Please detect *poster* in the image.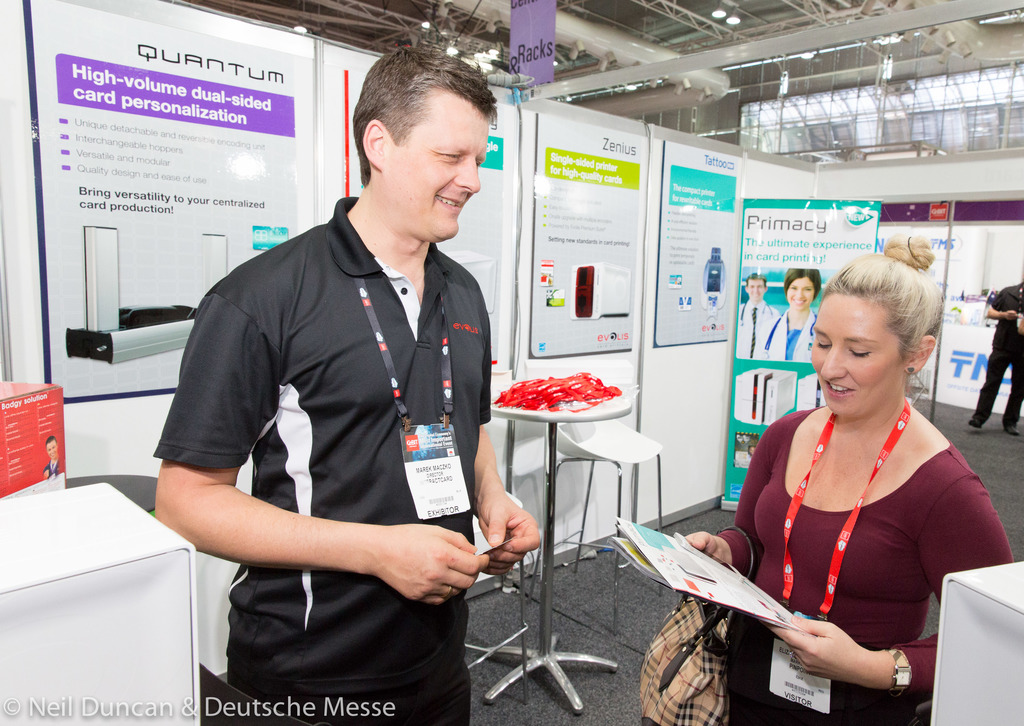
rect(22, 0, 319, 406).
